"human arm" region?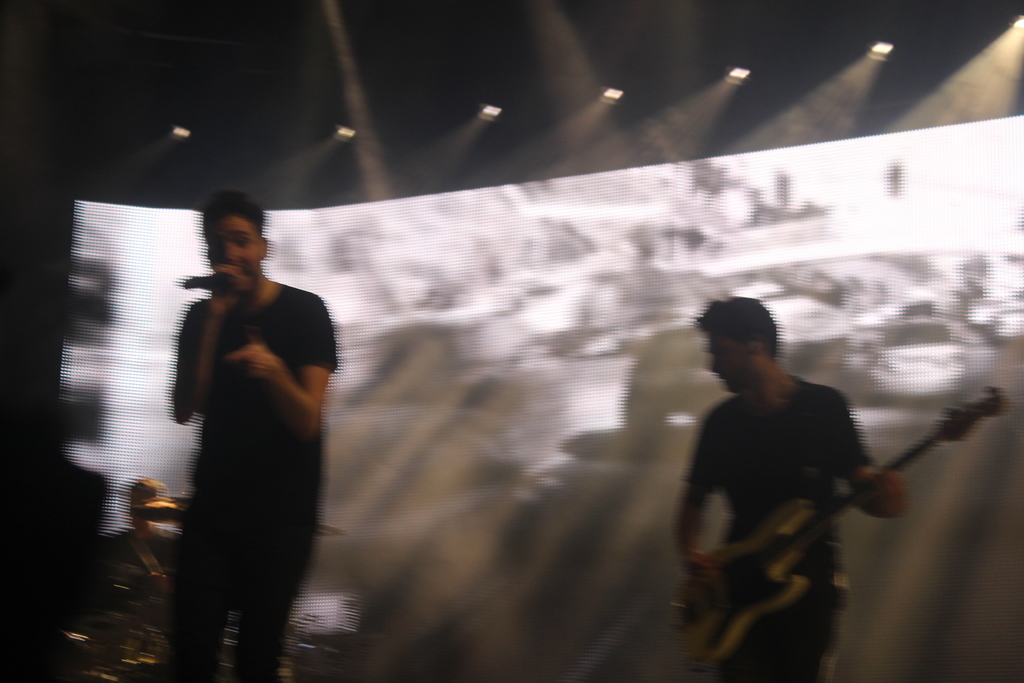
l=243, t=300, r=335, b=436
